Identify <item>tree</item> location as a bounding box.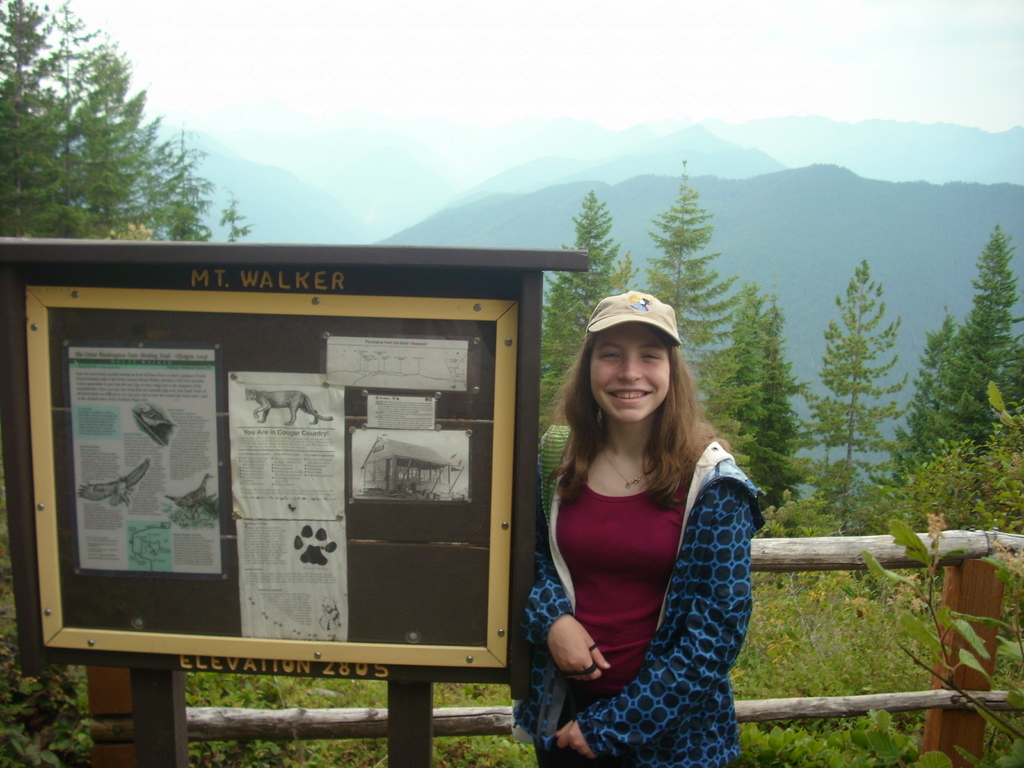
x1=611, y1=157, x2=739, y2=397.
